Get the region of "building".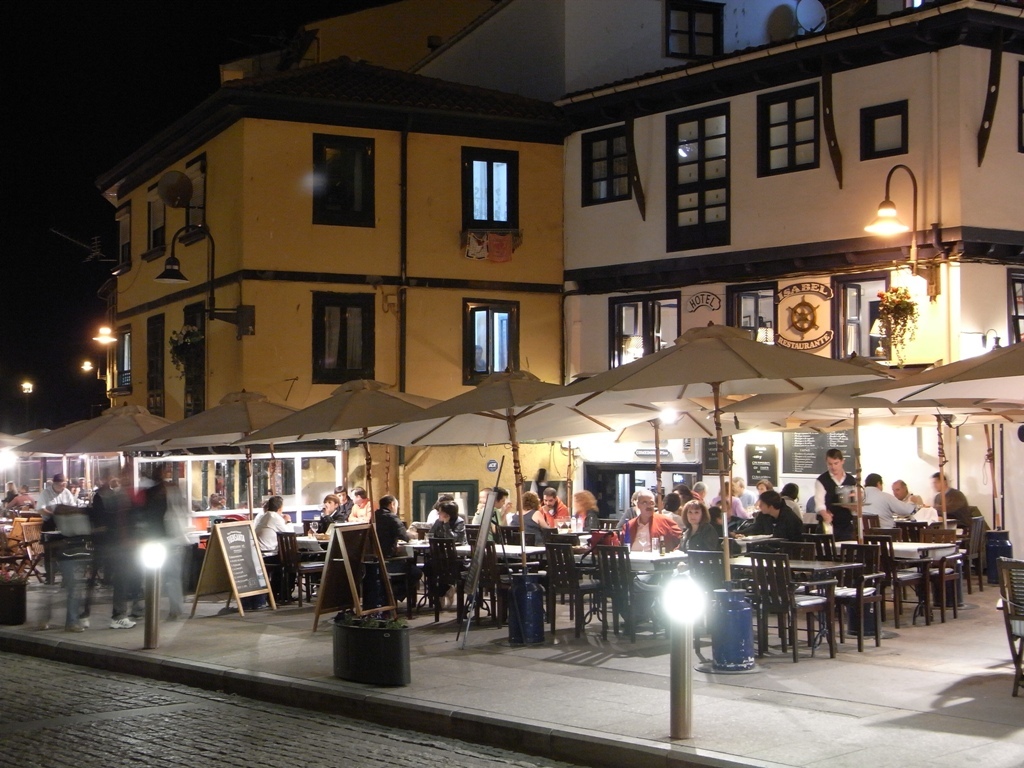
[left=90, top=0, right=1023, bottom=581].
